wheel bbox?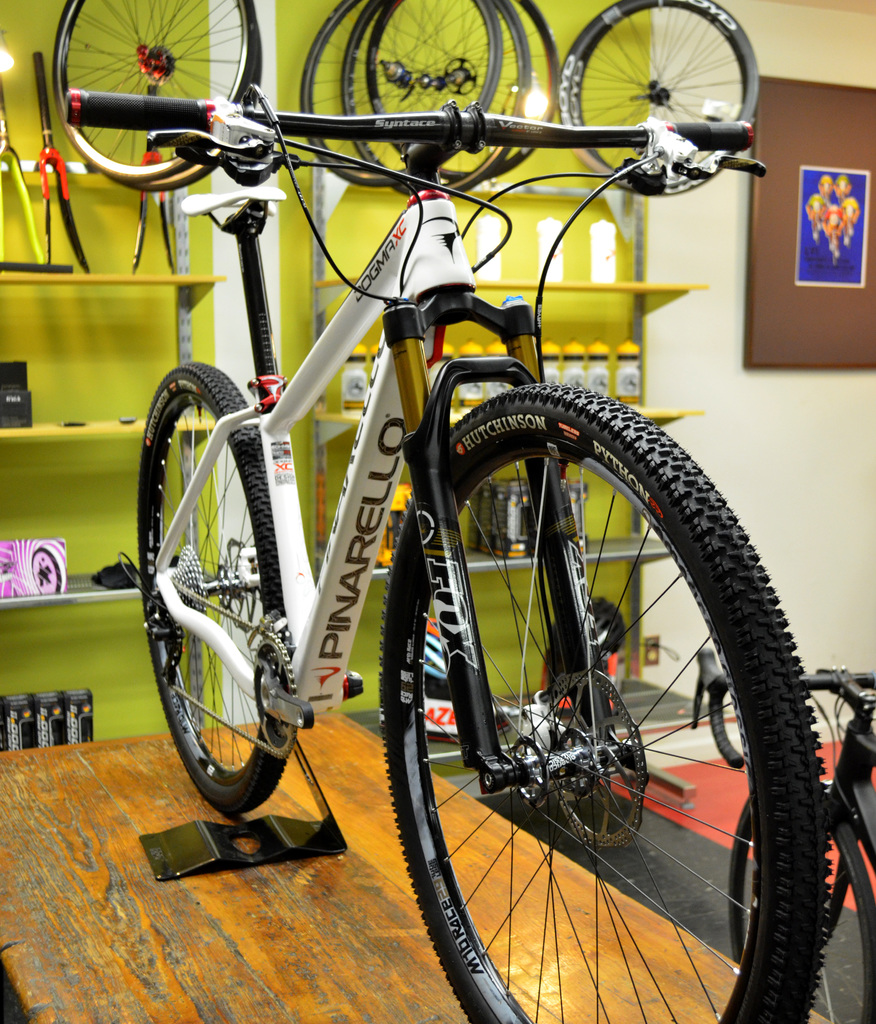
(x1=134, y1=364, x2=294, y2=814)
